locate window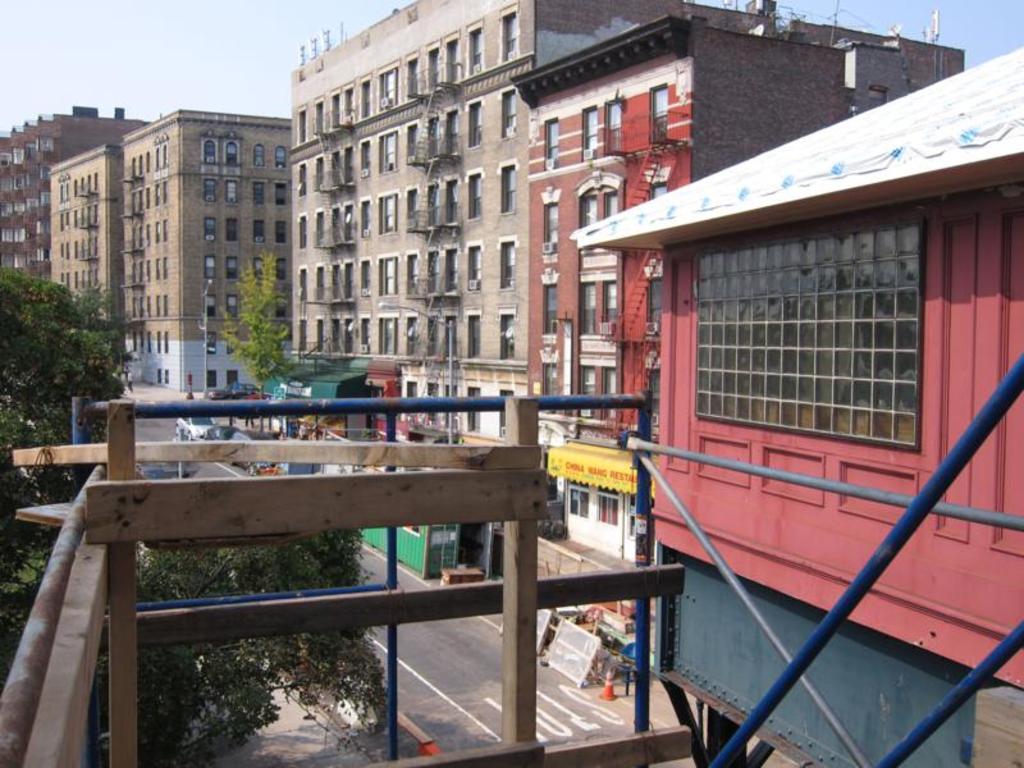
[left=544, top=111, right=559, bottom=166]
